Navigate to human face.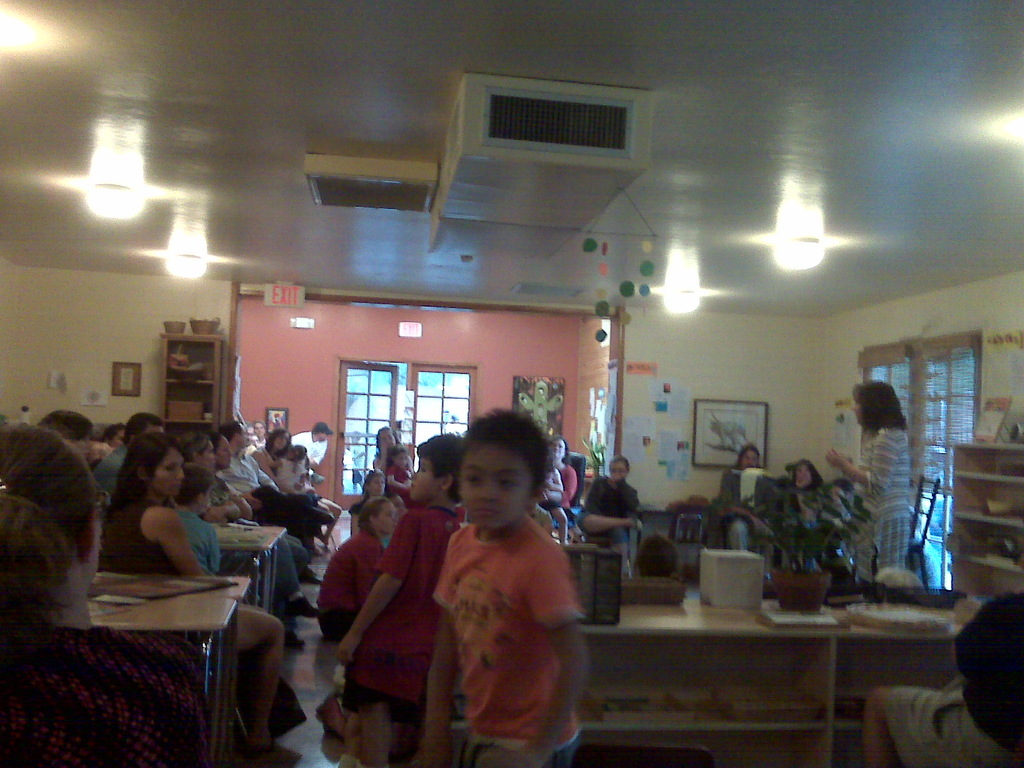
Navigation target: [left=203, top=444, right=216, bottom=471].
